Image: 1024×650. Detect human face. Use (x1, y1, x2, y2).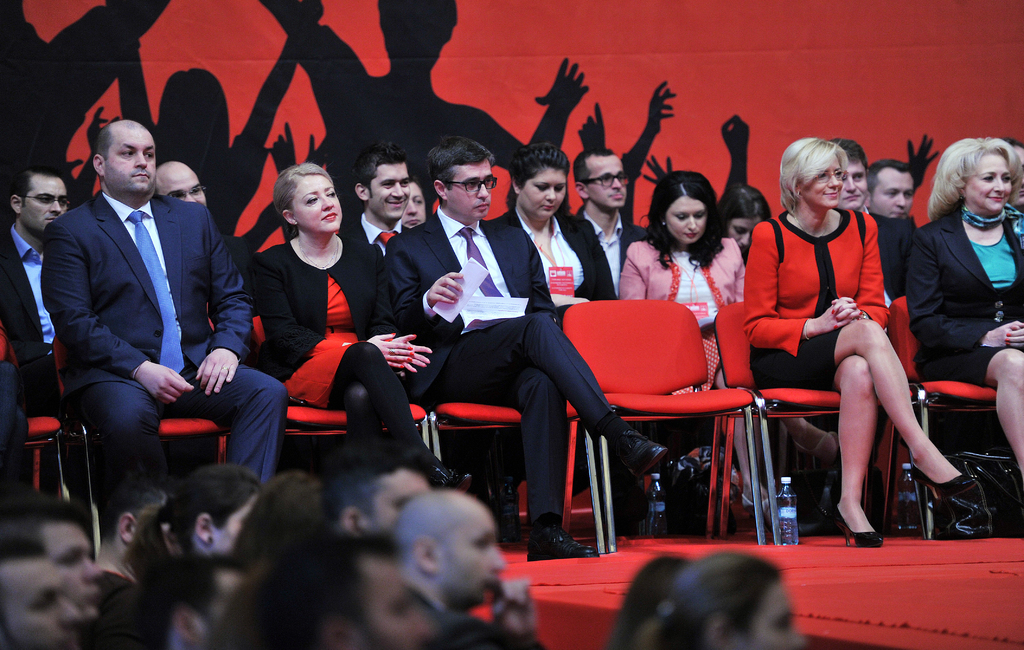
(48, 526, 99, 612).
